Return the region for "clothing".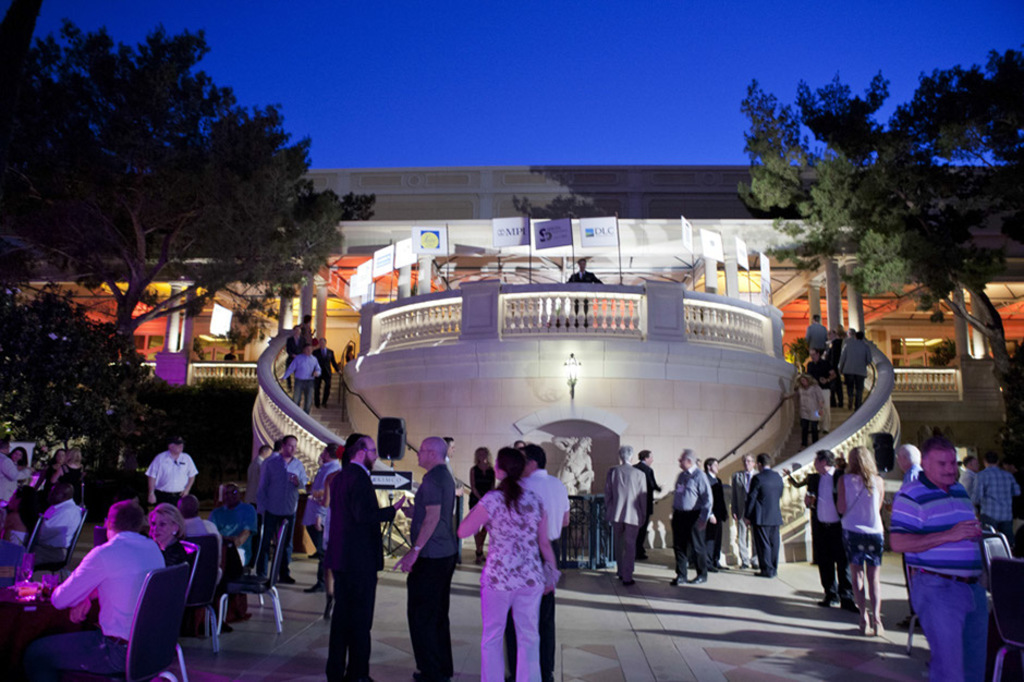
x1=564 y1=269 x2=597 y2=328.
